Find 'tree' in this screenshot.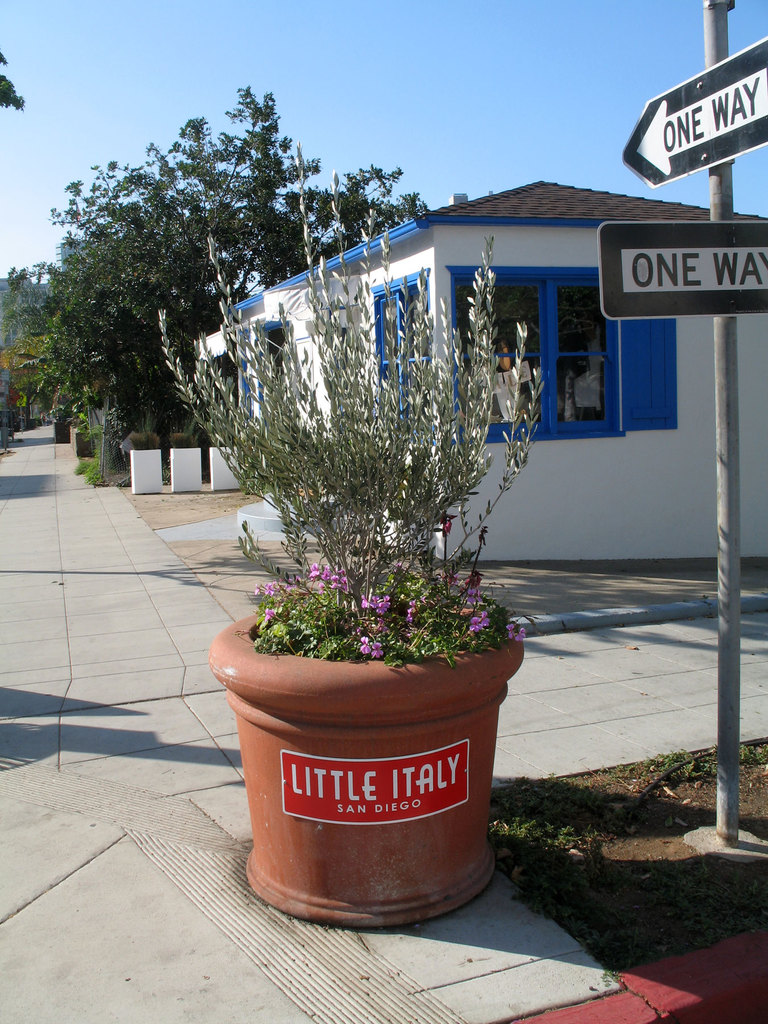
The bounding box for 'tree' is l=51, t=115, r=230, b=506.
